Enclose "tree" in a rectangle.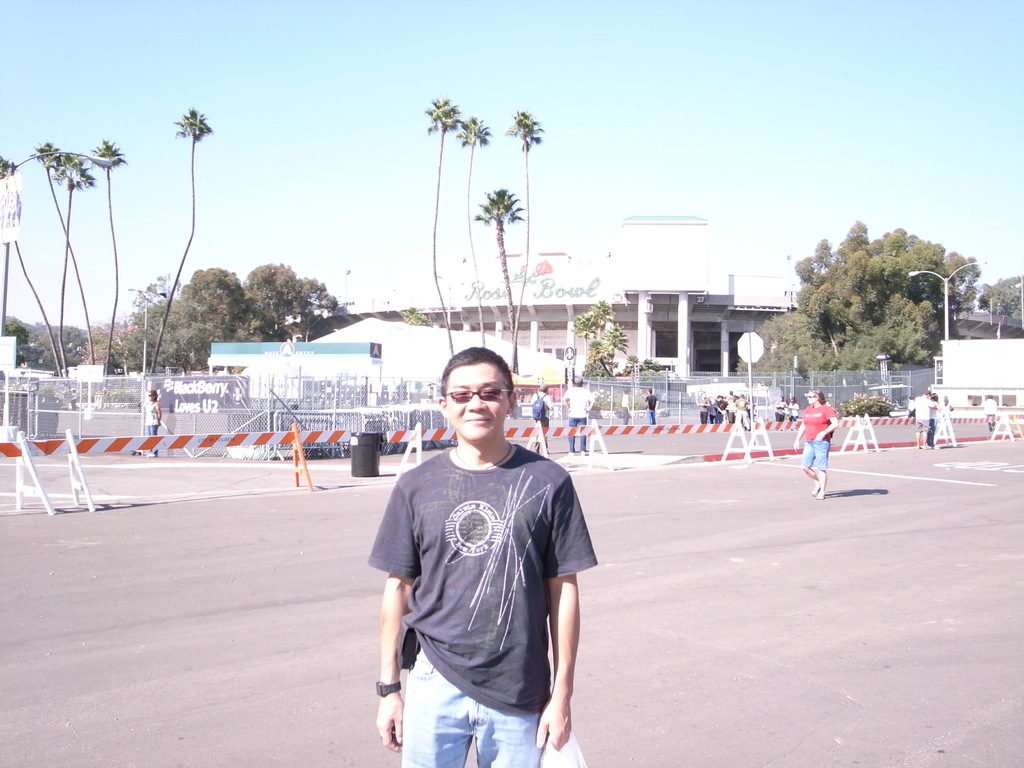
977/276/1023/326.
